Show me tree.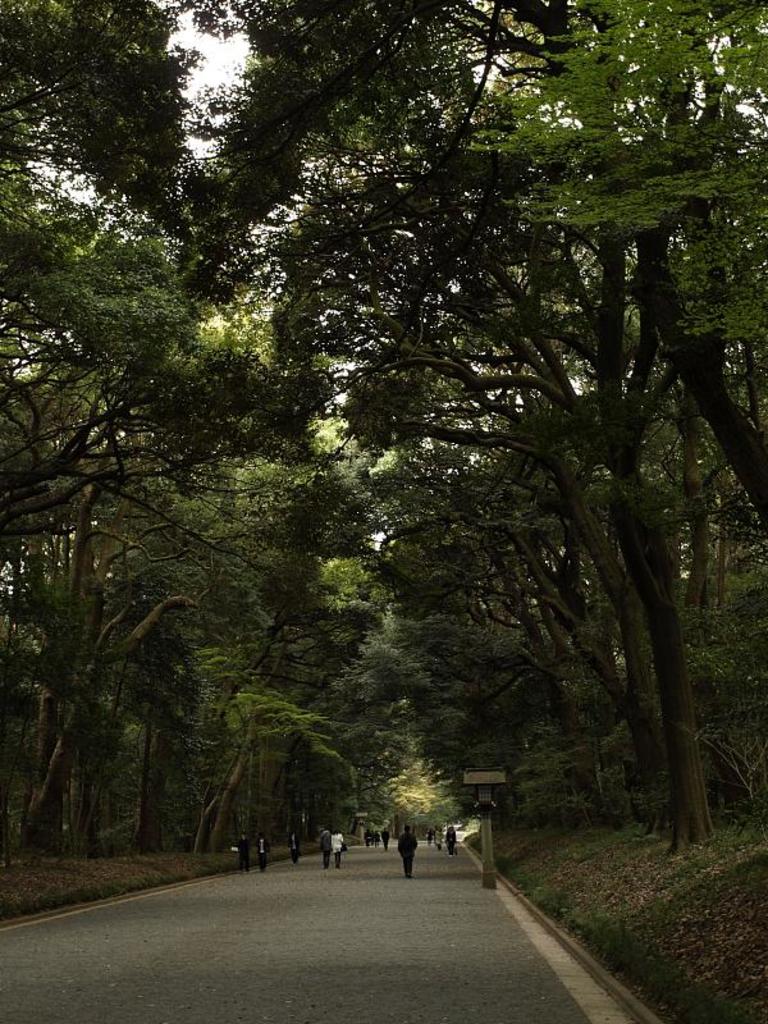
tree is here: <bbox>0, 351, 241, 864</bbox>.
